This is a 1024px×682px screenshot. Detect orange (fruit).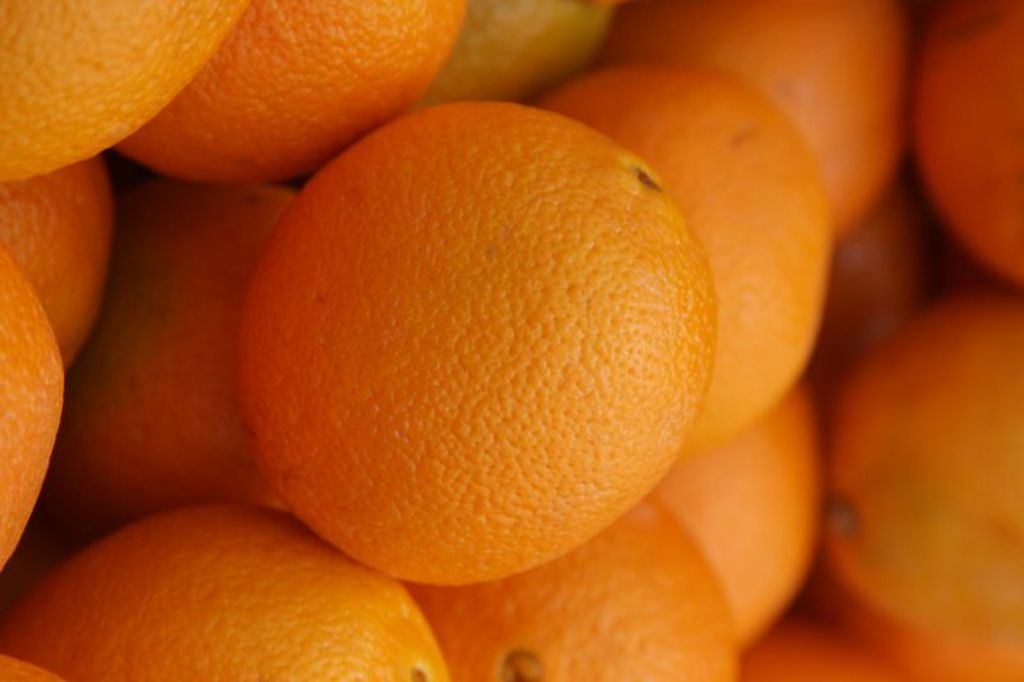
bbox=(0, 0, 264, 182).
